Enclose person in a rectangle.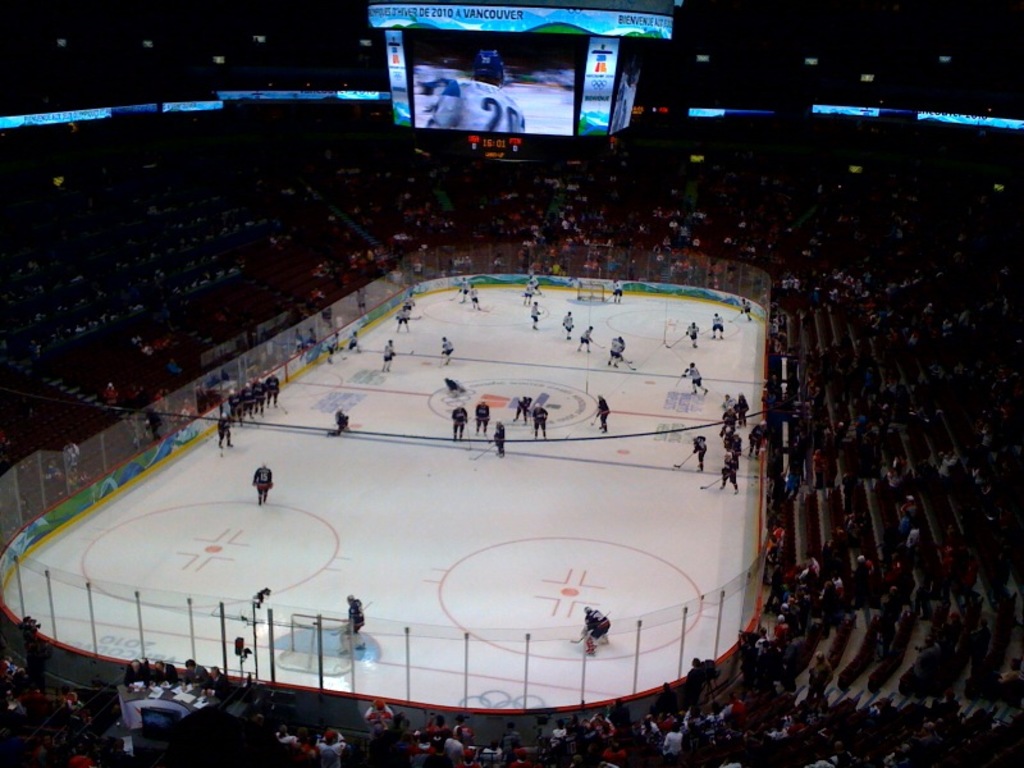
pyautogui.locateOnScreen(237, 589, 270, 626).
